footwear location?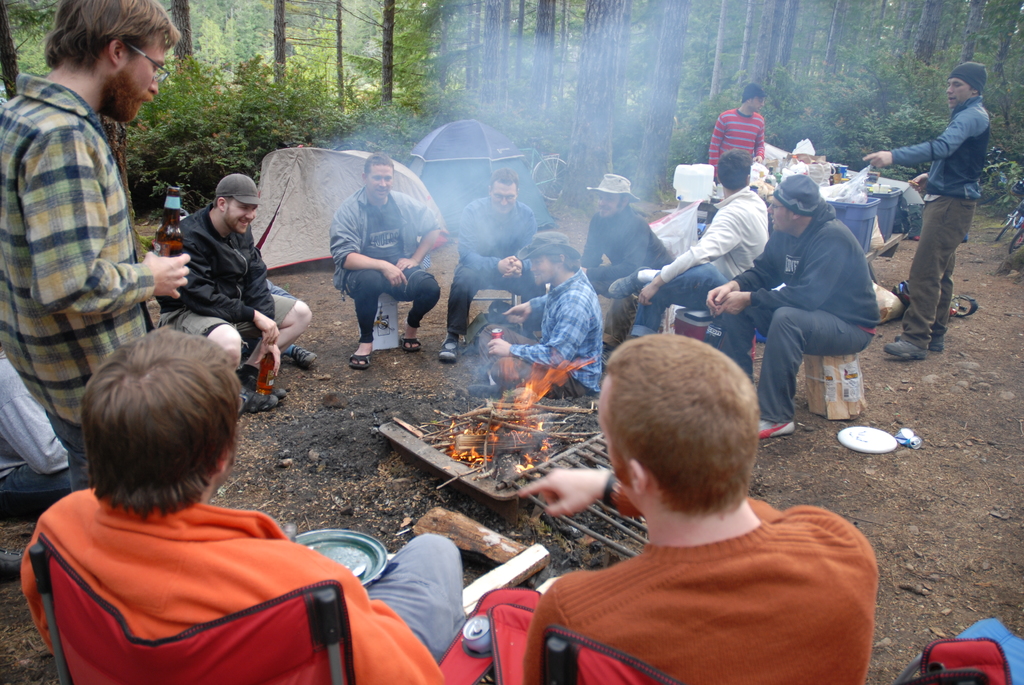
291:346:320:370
